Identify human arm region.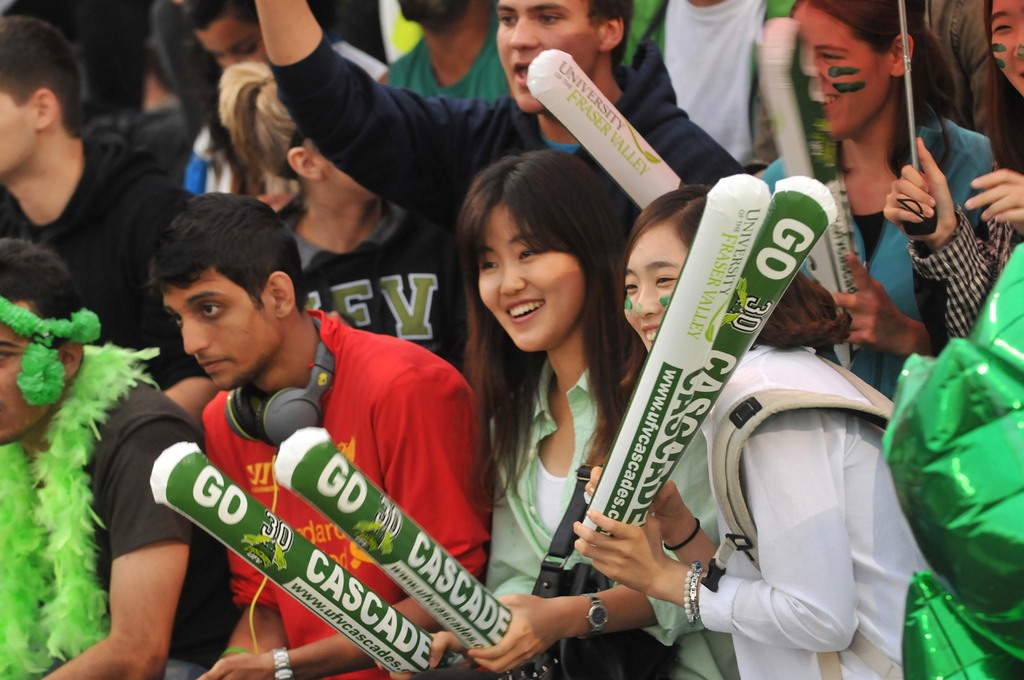
Region: [left=188, top=371, right=493, bottom=679].
